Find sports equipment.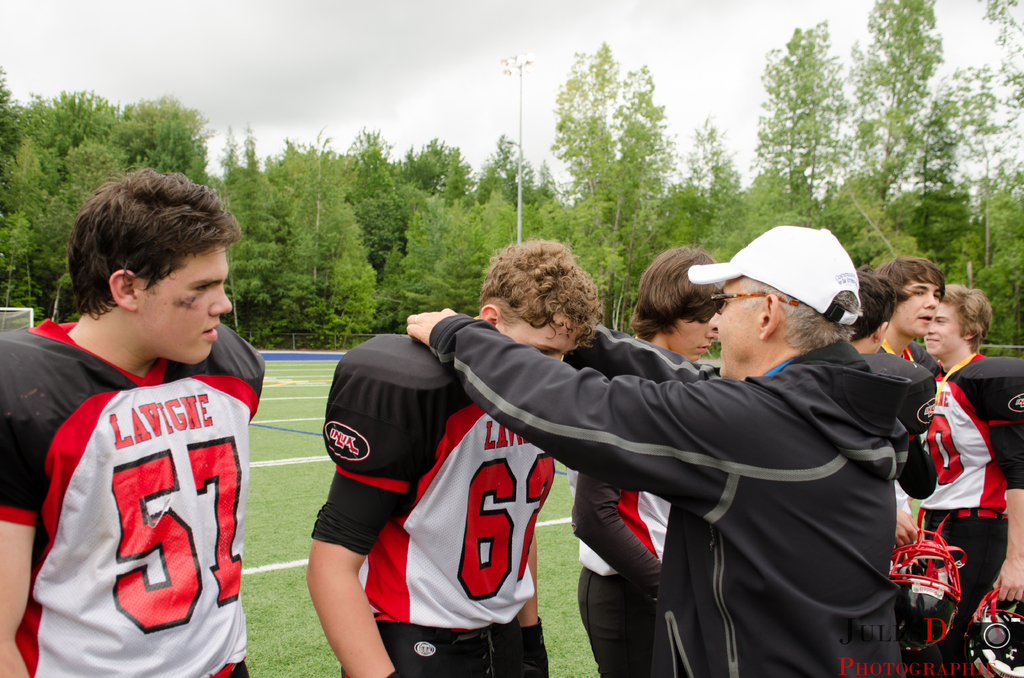
0,316,266,677.
